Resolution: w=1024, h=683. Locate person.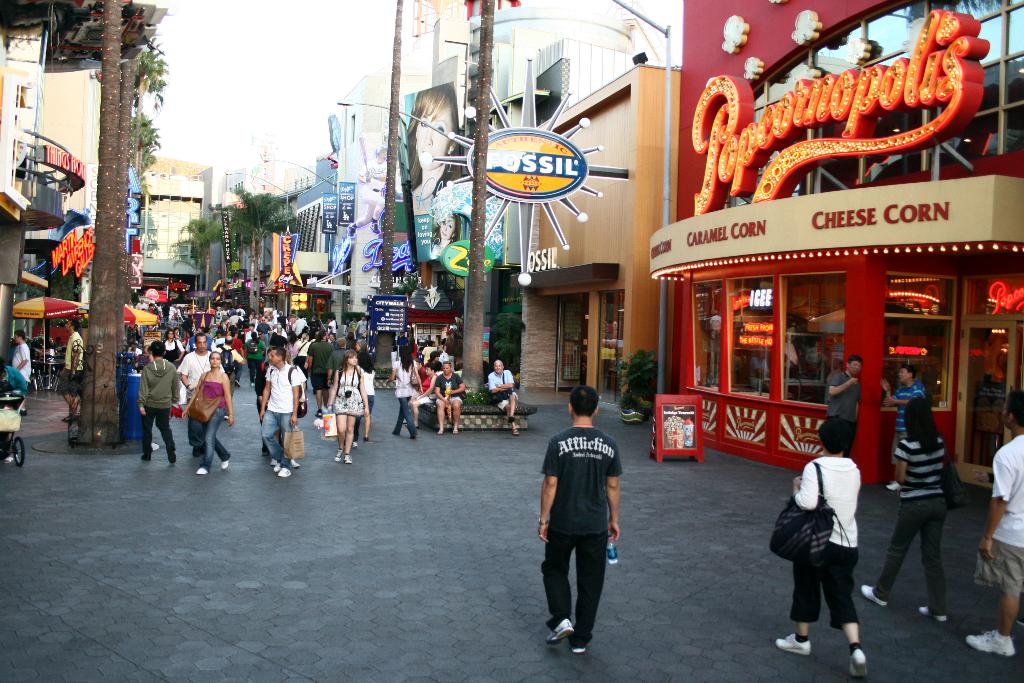
<region>490, 363, 519, 434</region>.
